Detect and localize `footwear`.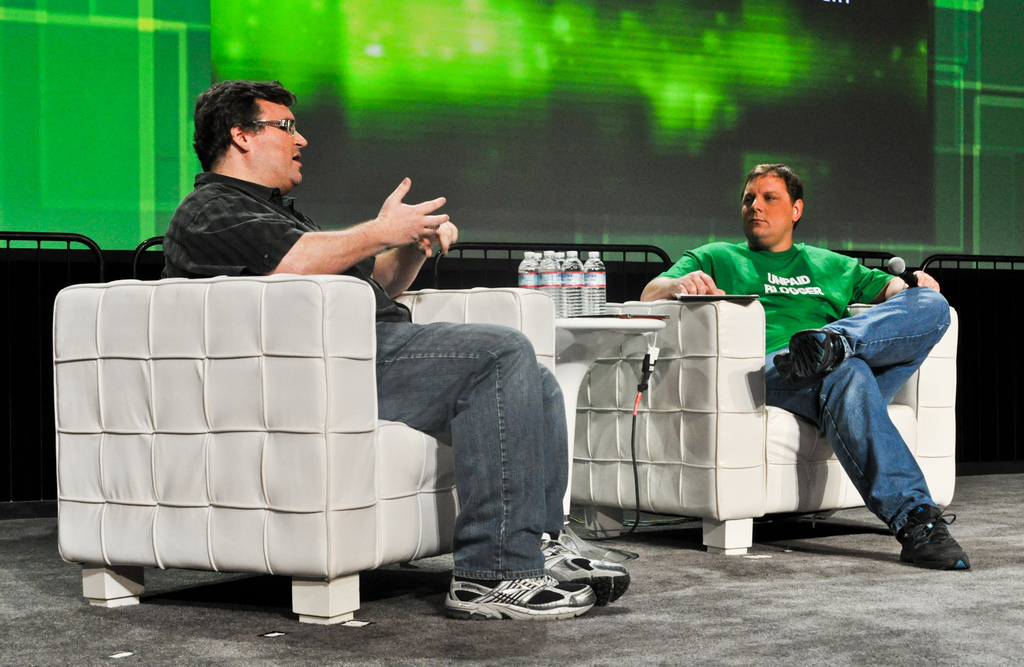
Localized at locate(771, 324, 850, 385).
